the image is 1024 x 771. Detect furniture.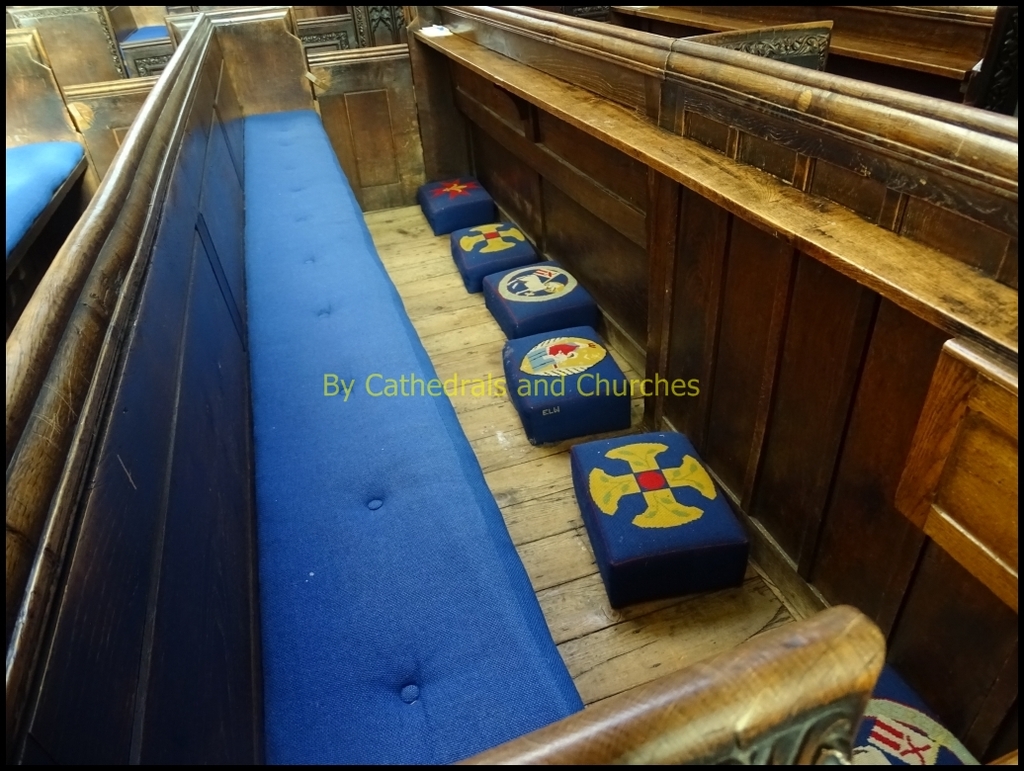
Detection: <bbox>408, 7, 1022, 762</bbox>.
